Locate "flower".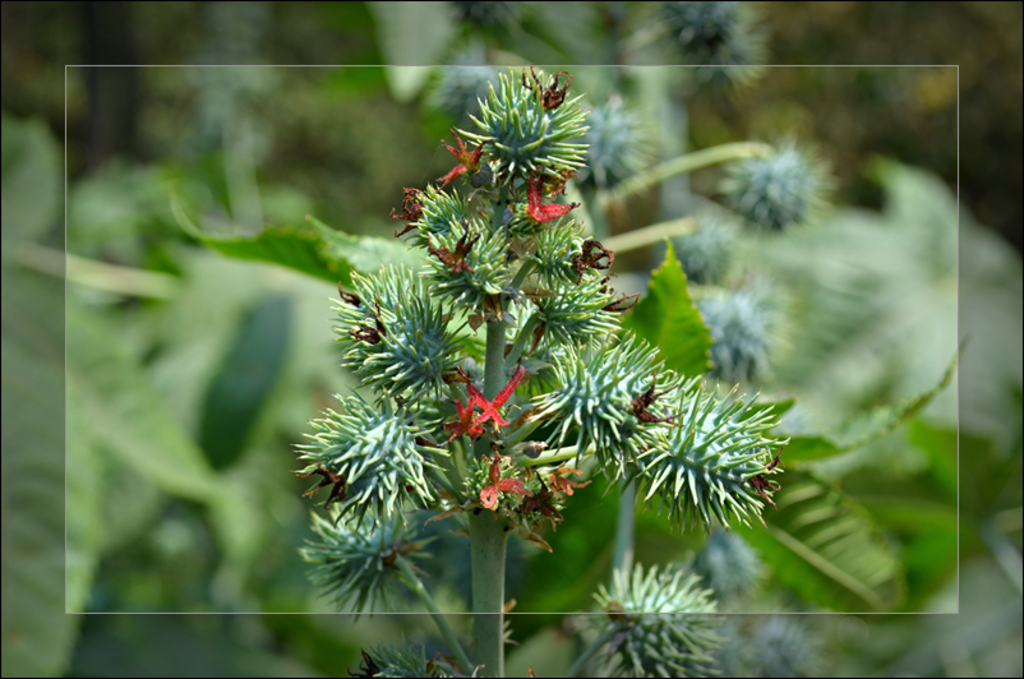
Bounding box: pyautogui.locateOnScreen(340, 280, 361, 310).
